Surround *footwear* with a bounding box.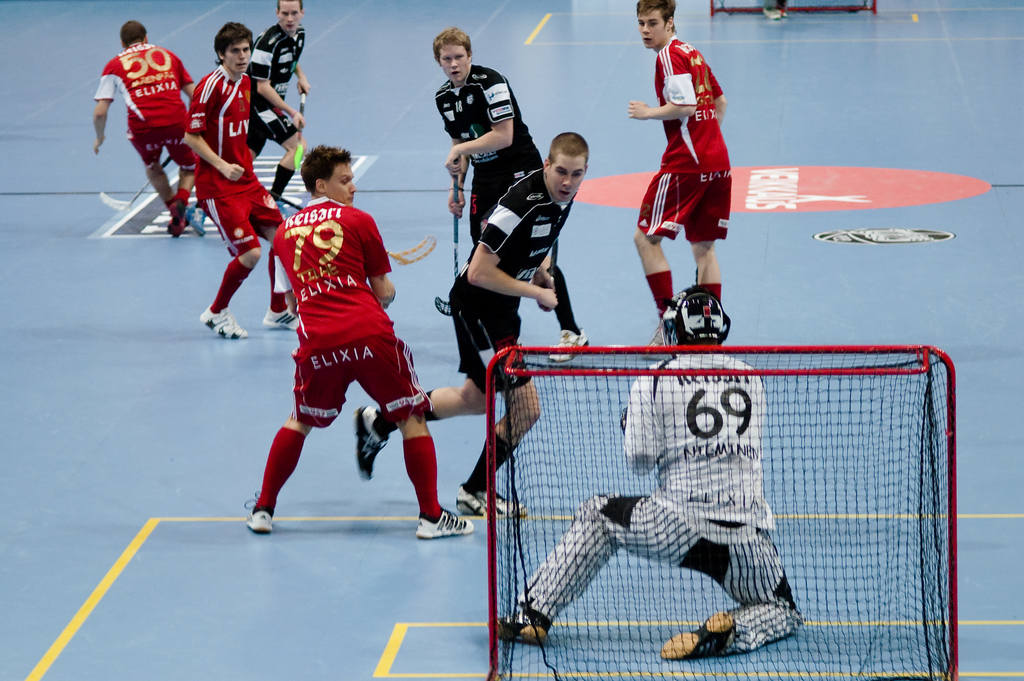
642,326,663,356.
